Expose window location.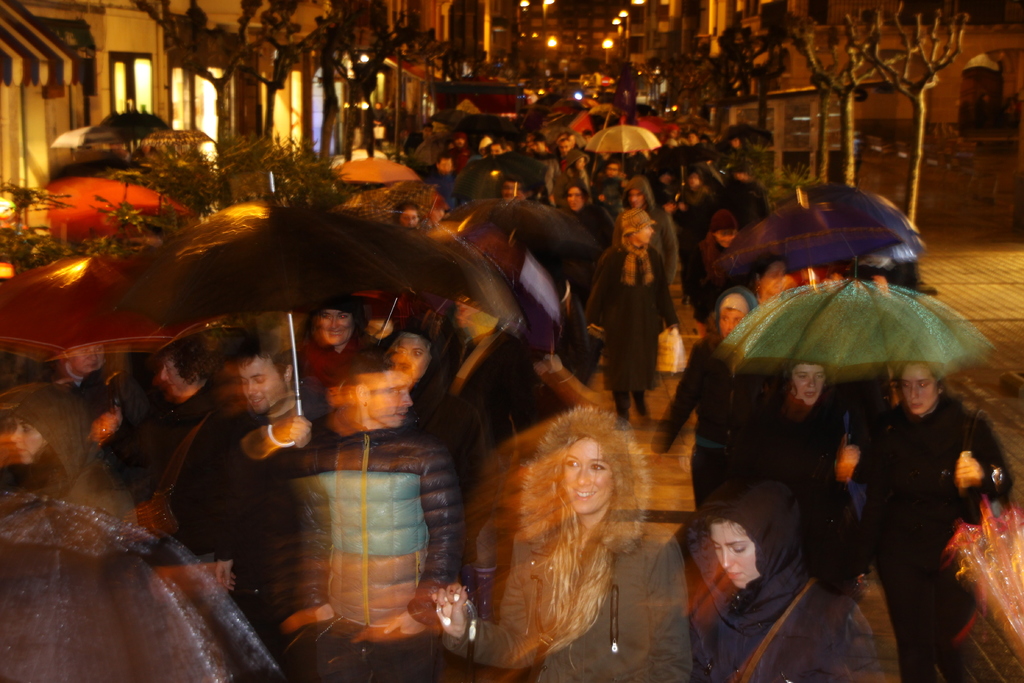
Exposed at (111, 49, 152, 120).
